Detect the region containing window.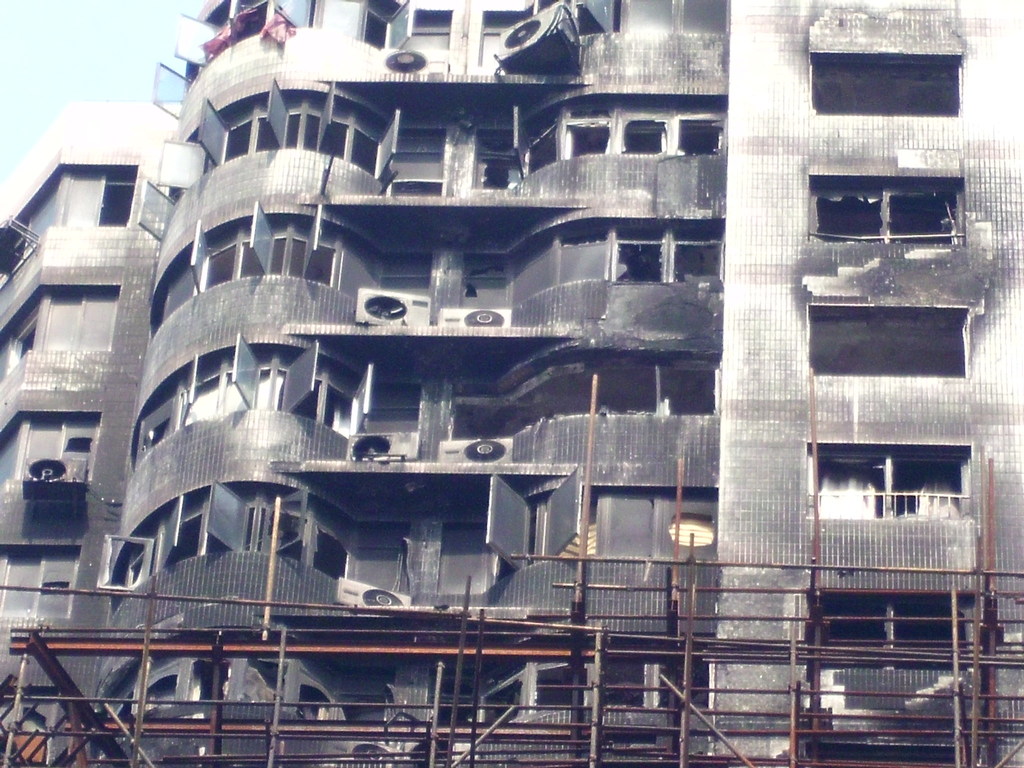
810:54:963:120.
